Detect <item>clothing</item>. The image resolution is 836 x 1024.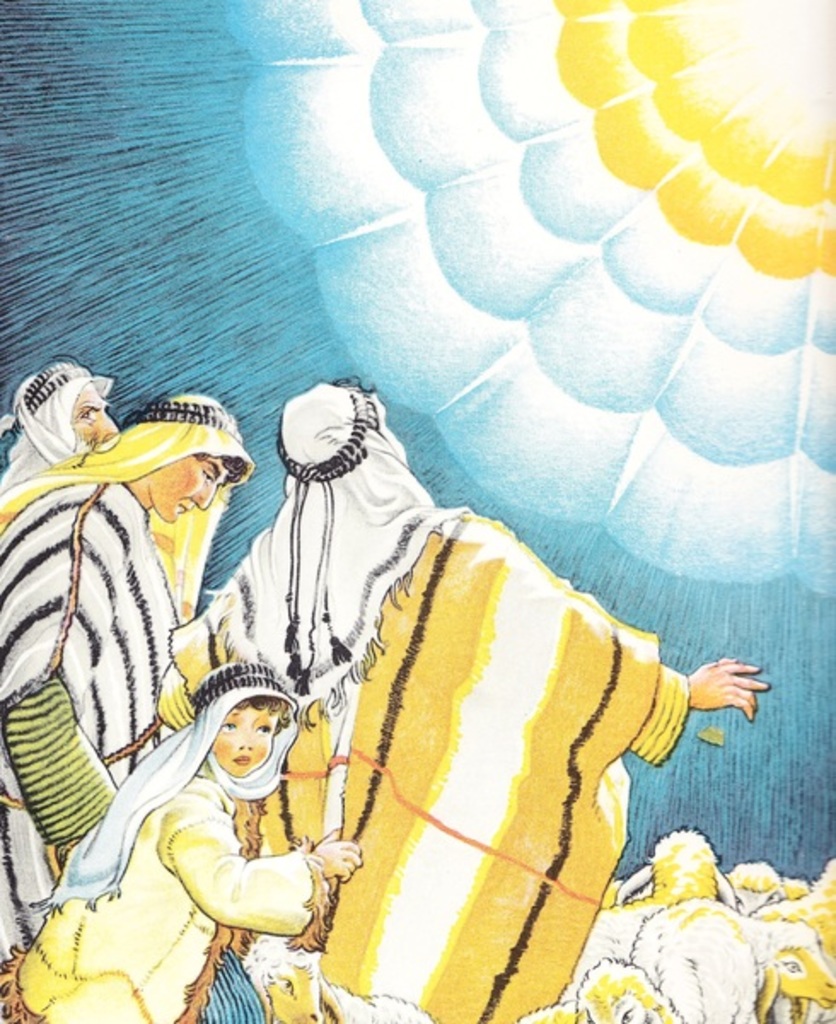
[left=150, top=485, right=693, bottom=1022].
